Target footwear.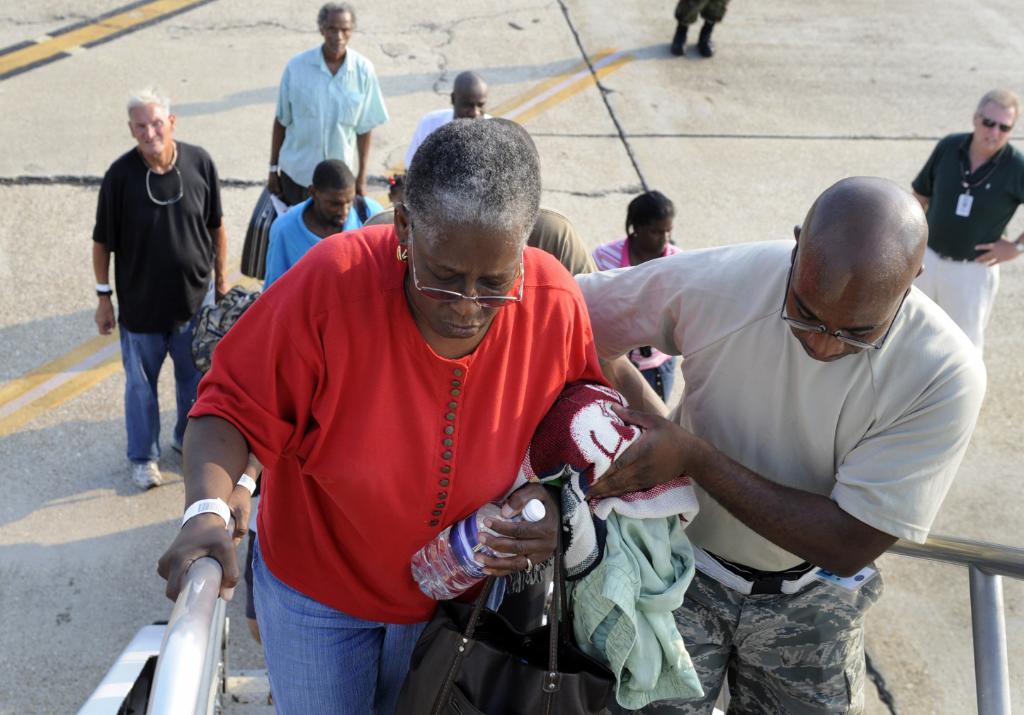
Target region: x1=130, y1=460, x2=160, y2=490.
